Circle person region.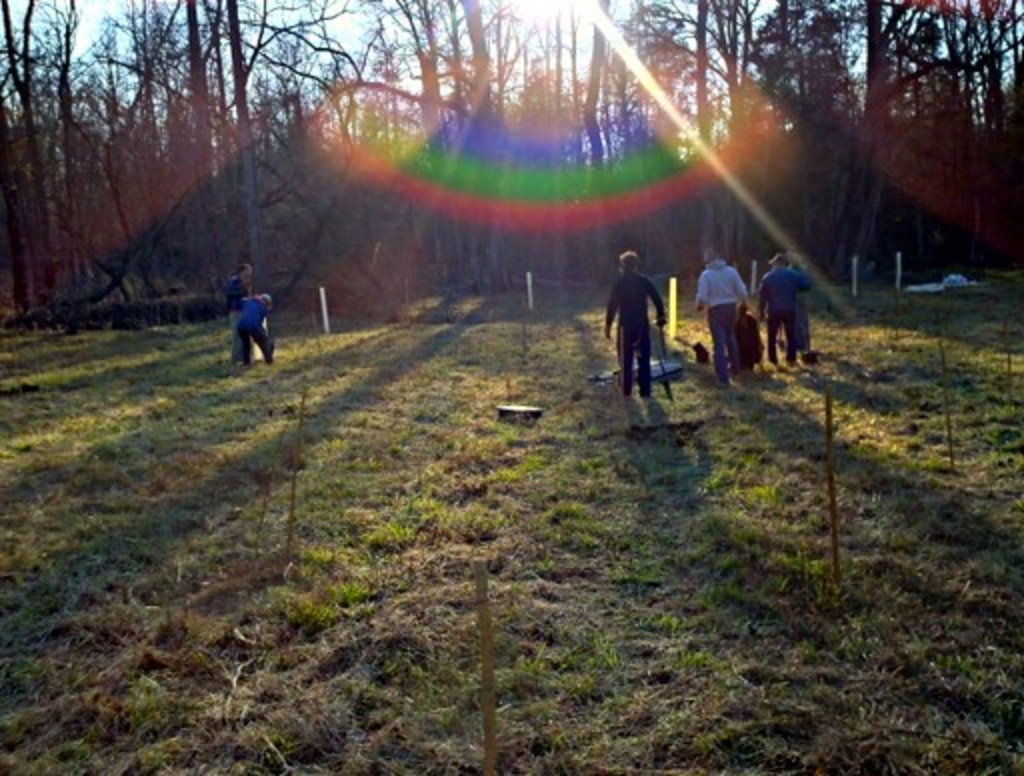
Region: bbox(222, 260, 254, 324).
